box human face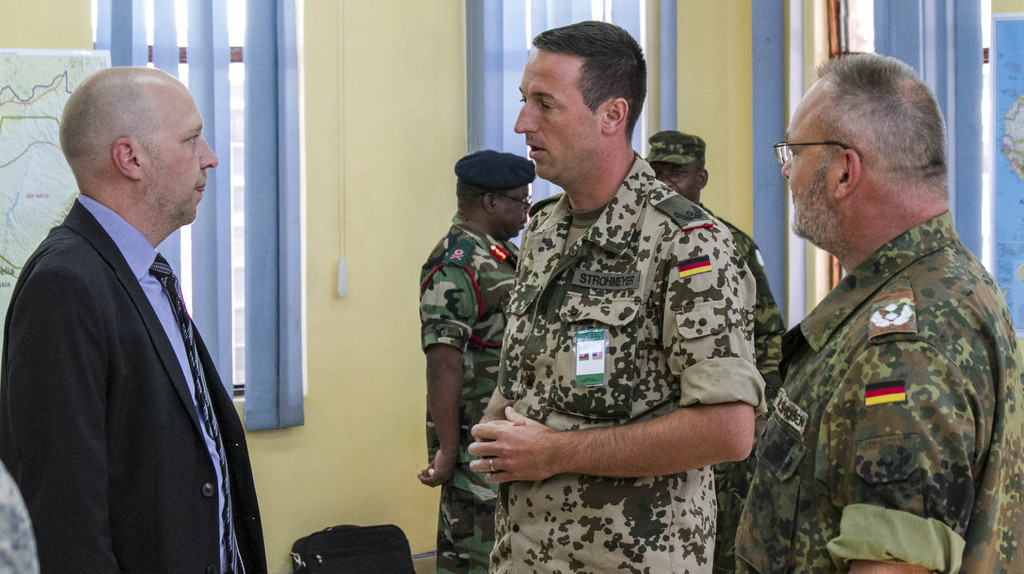
<region>781, 88, 834, 239</region>
